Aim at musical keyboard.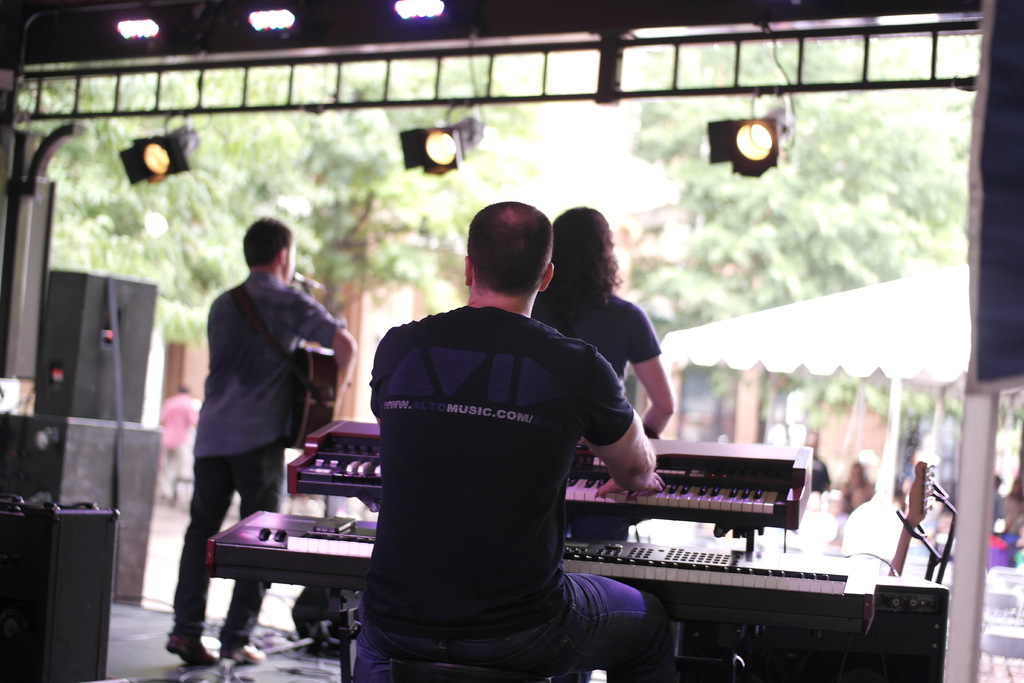
Aimed at [x1=280, y1=435, x2=828, y2=533].
